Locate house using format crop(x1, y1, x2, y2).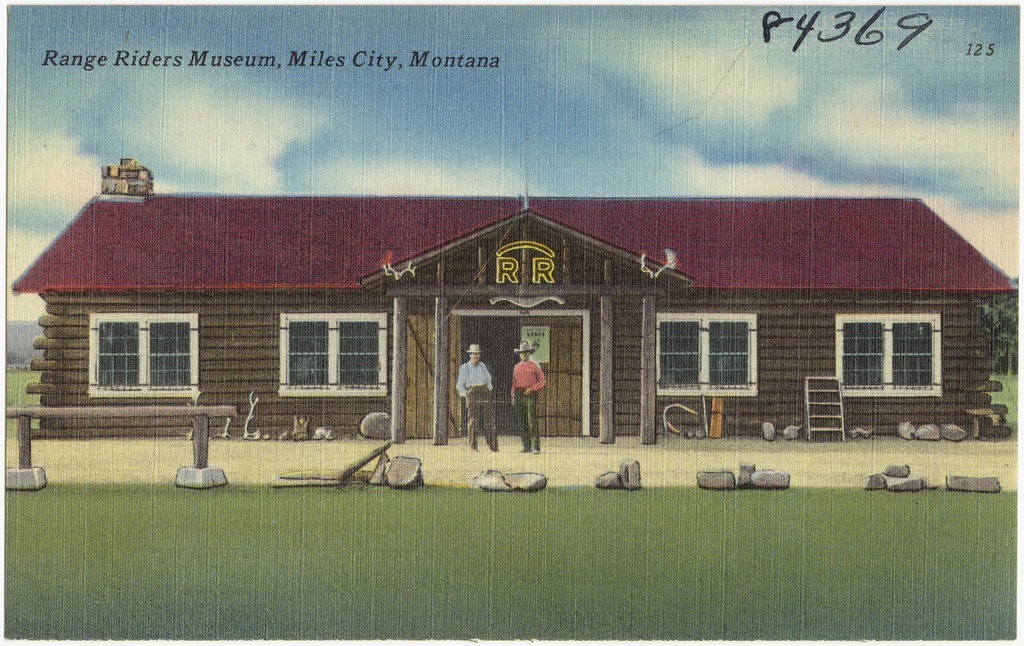
crop(51, 177, 754, 463).
